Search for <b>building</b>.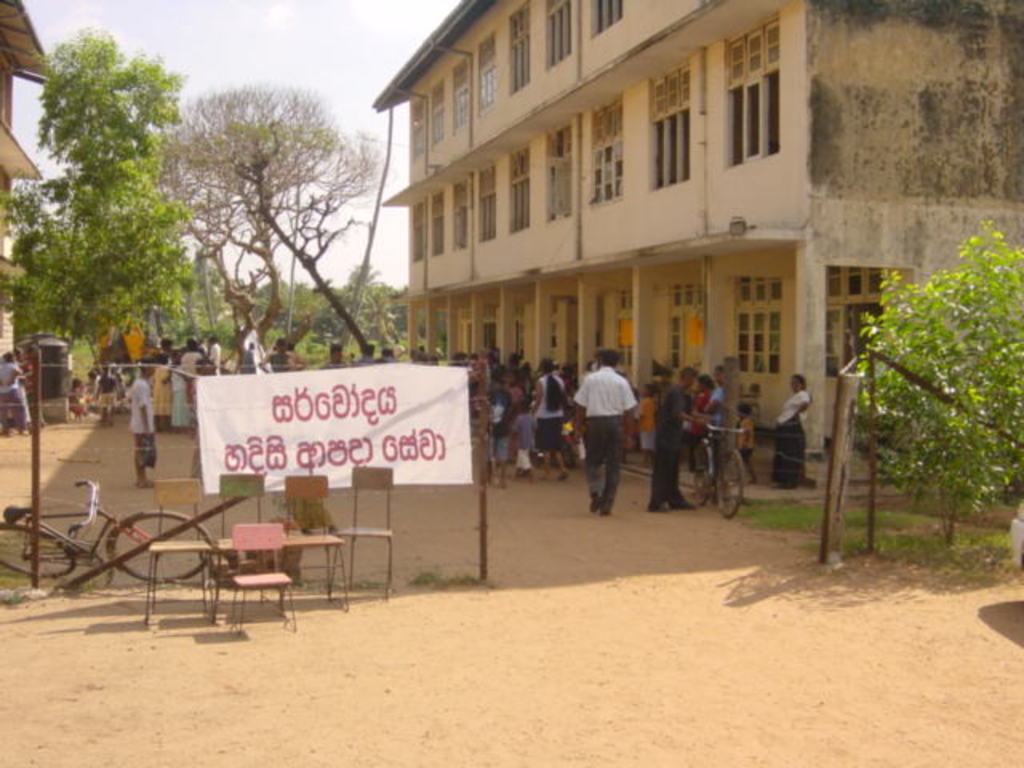
Found at (0, 2, 58, 354).
